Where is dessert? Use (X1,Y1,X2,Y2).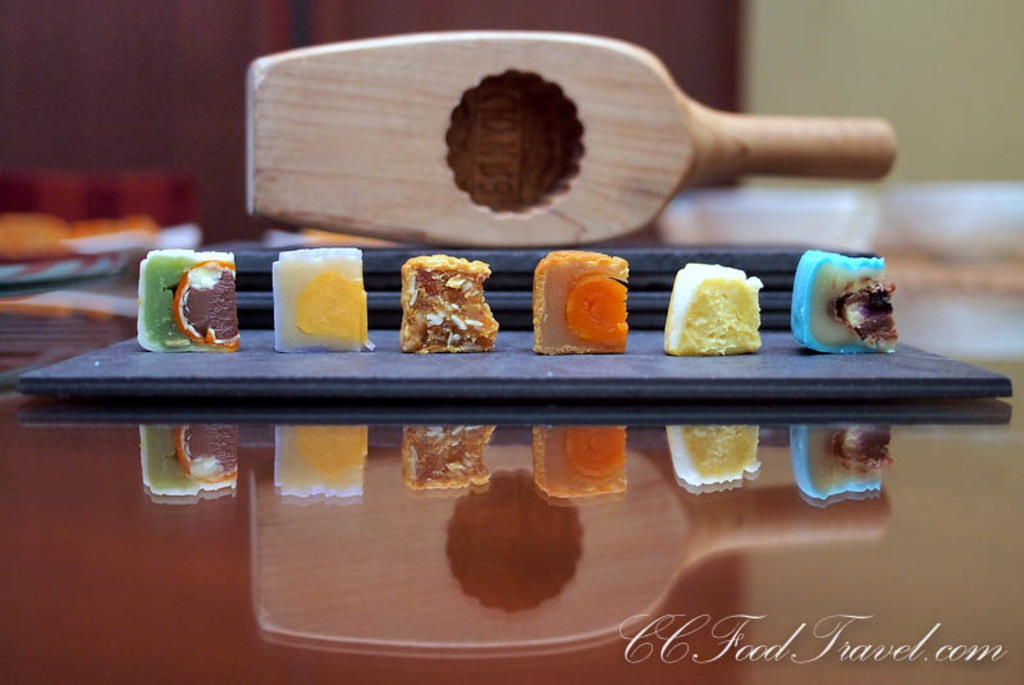
(791,252,905,356).
